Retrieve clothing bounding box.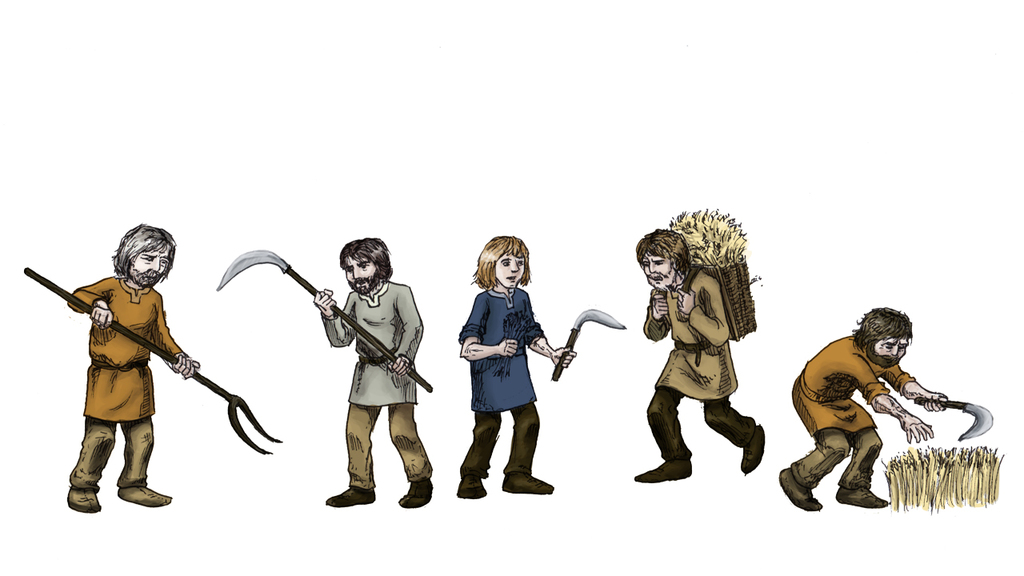
Bounding box: box(458, 286, 546, 479).
